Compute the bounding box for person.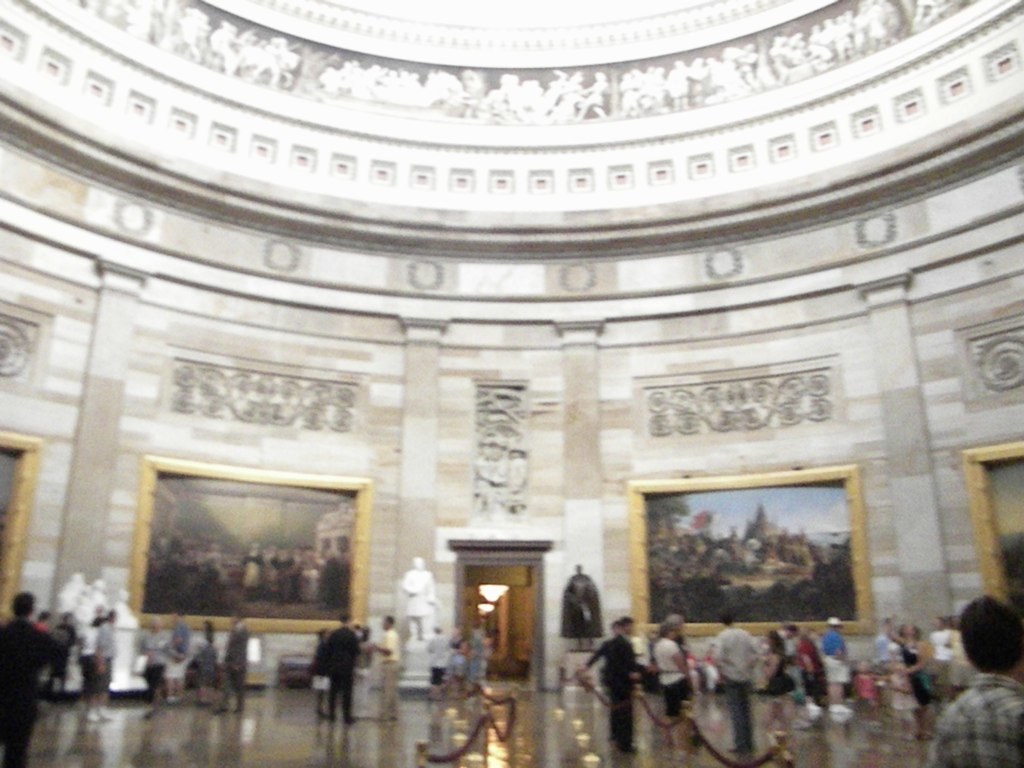
{"left": 404, "top": 556, "right": 436, "bottom": 638}.
